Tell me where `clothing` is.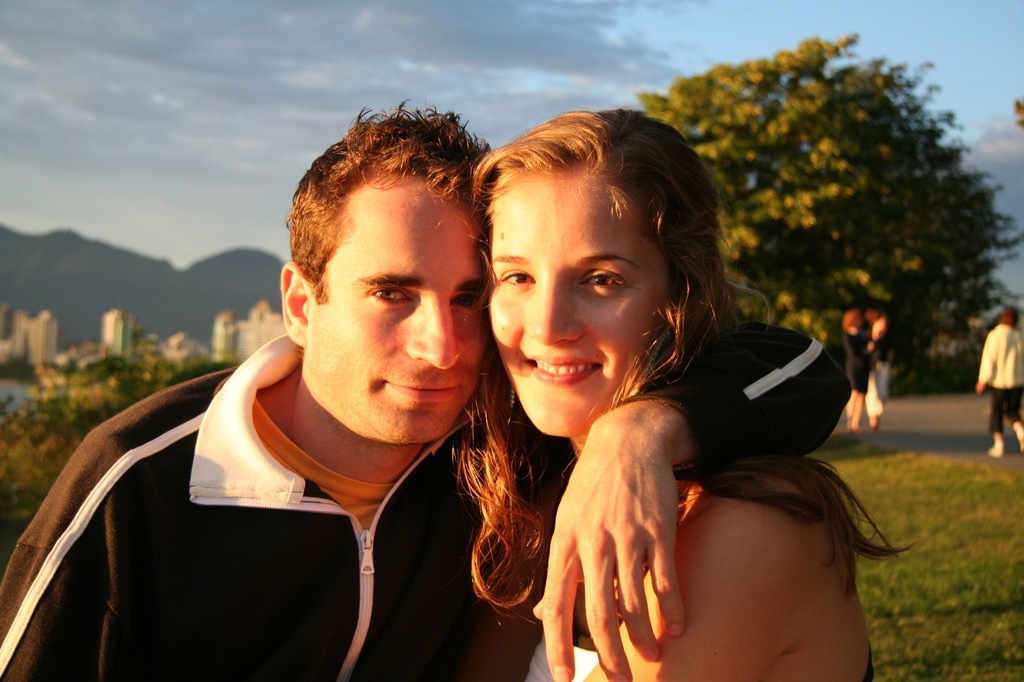
`clothing` is at x1=975 y1=320 x2=1023 y2=438.
